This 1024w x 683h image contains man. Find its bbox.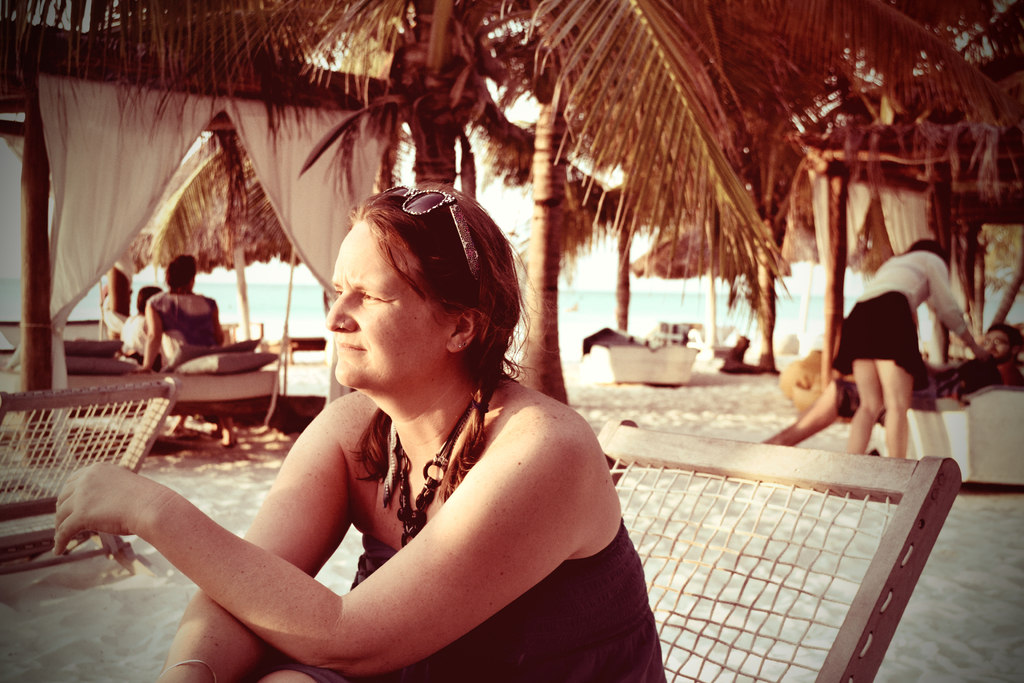
760, 322, 1023, 446.
